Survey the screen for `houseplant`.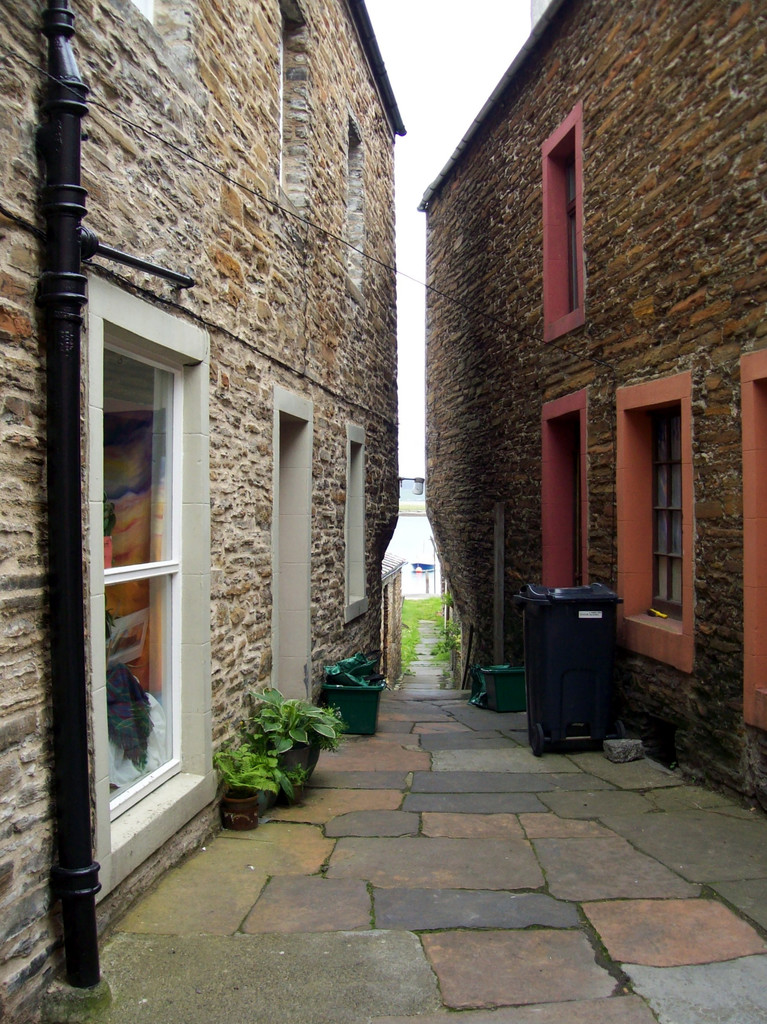
Survey found: x1=243, y1=679, x2=346, y2=791.
